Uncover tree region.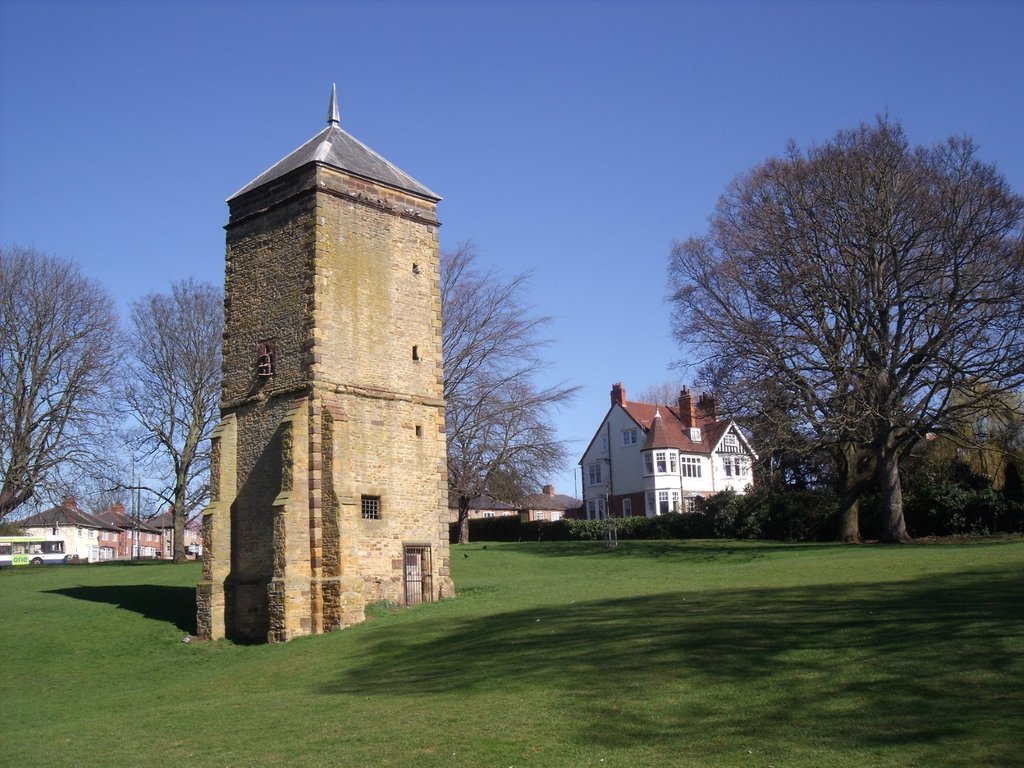
Uncovered: region(424, 240, 589, 540).
